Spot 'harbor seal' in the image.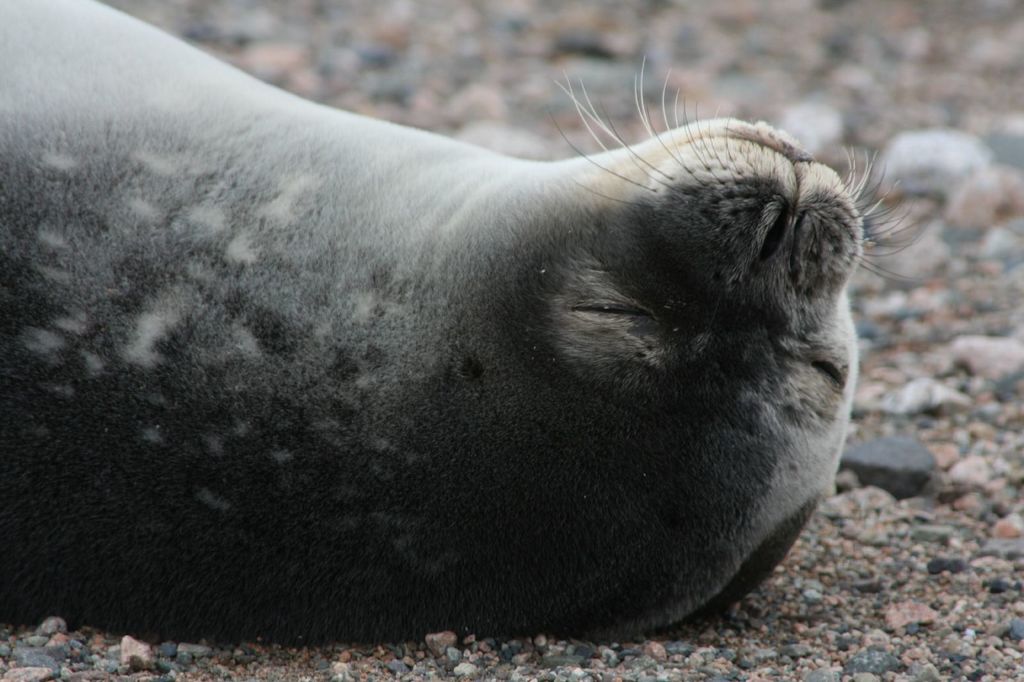
'harbor seal' found at (x1=0, y1=0, x2=927, y2=633).
